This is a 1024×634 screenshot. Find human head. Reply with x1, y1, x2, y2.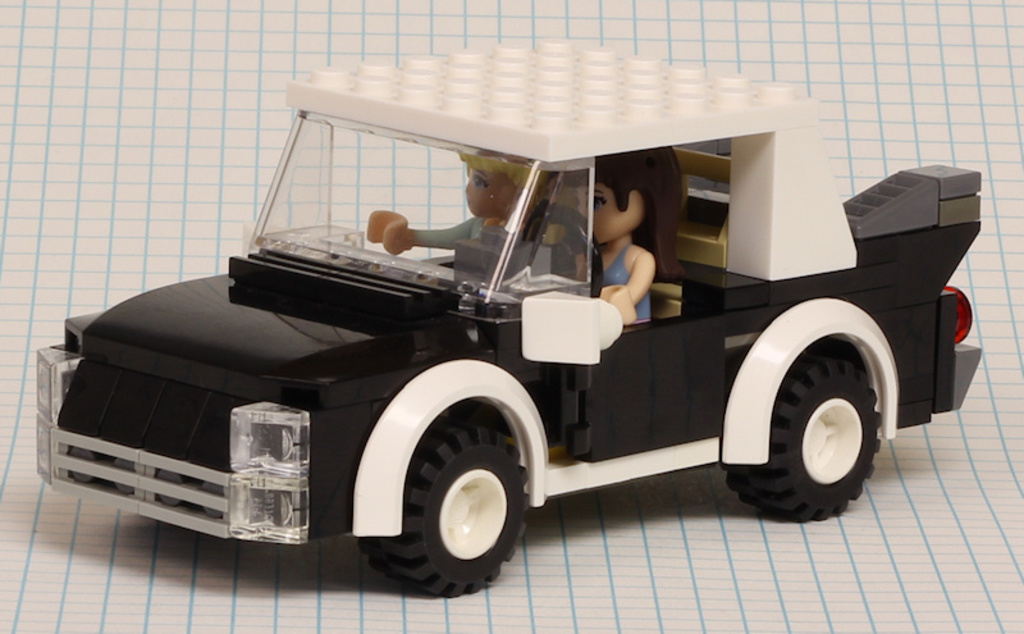
563, 151, 684, 238.
